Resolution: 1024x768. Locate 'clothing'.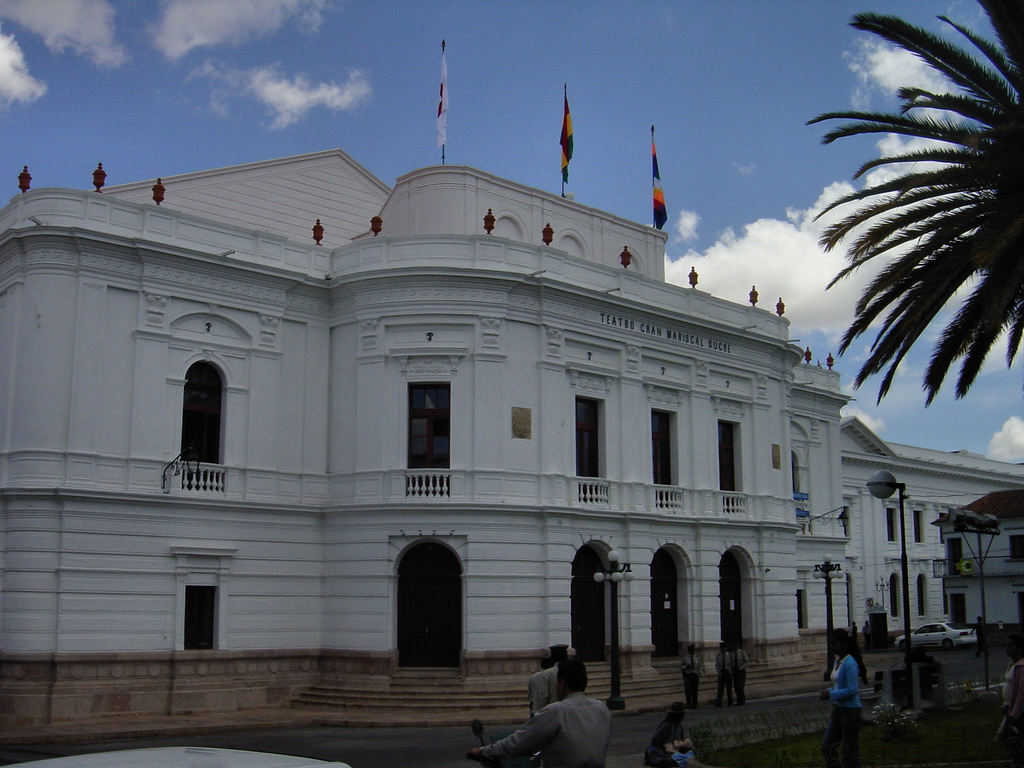
[x1=484, y1=684, x2=605, y2=767].
